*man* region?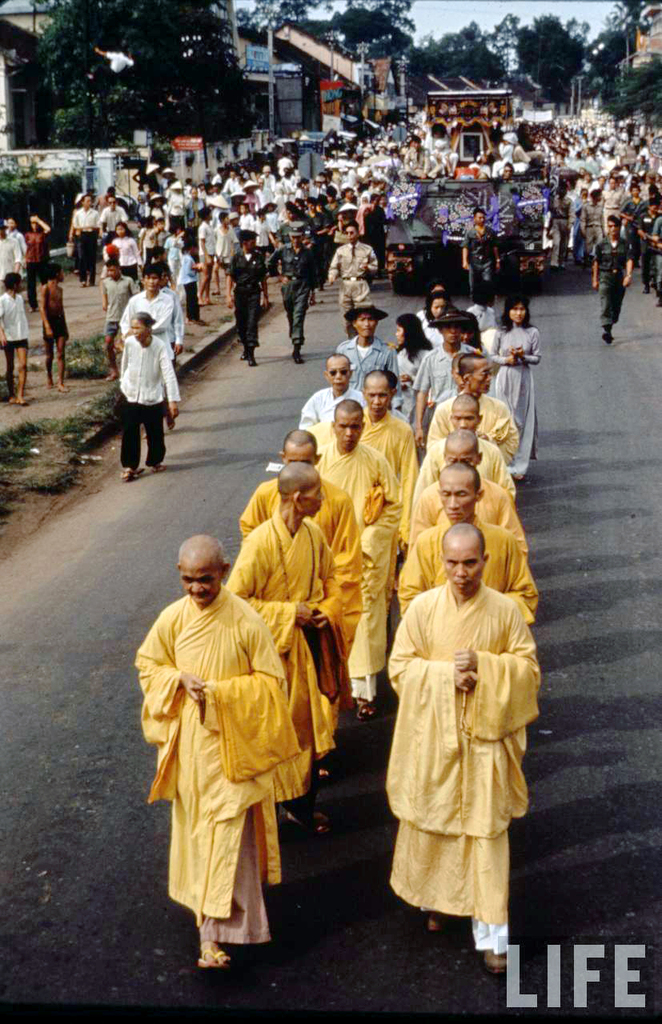
detection(72, 198, 99, 286)
